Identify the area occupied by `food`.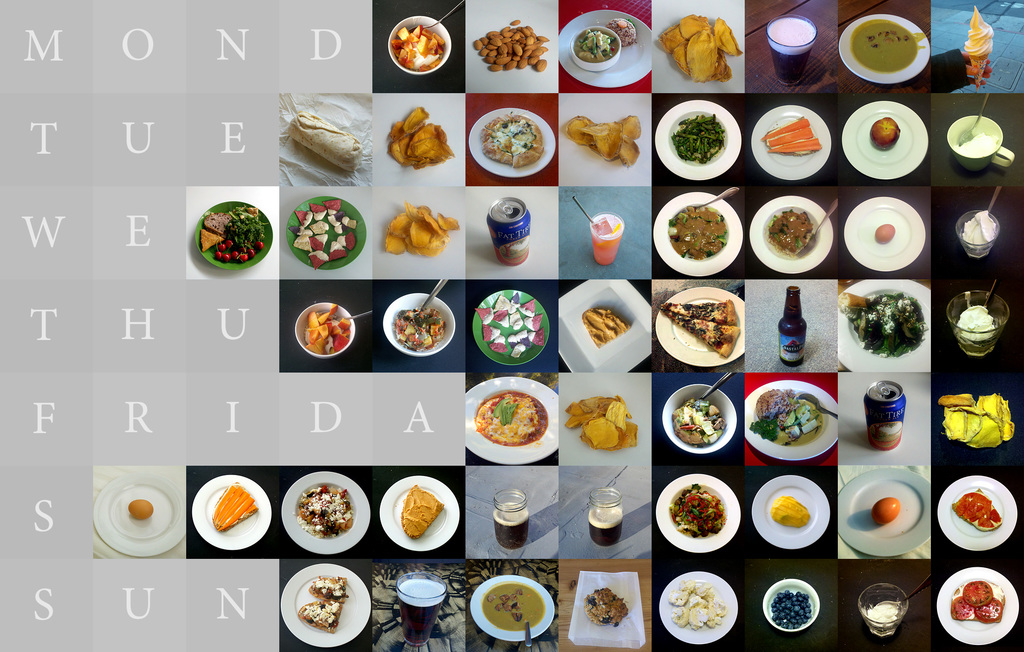
Area: [x1=300, y1=303, x2=349, y2=354].
